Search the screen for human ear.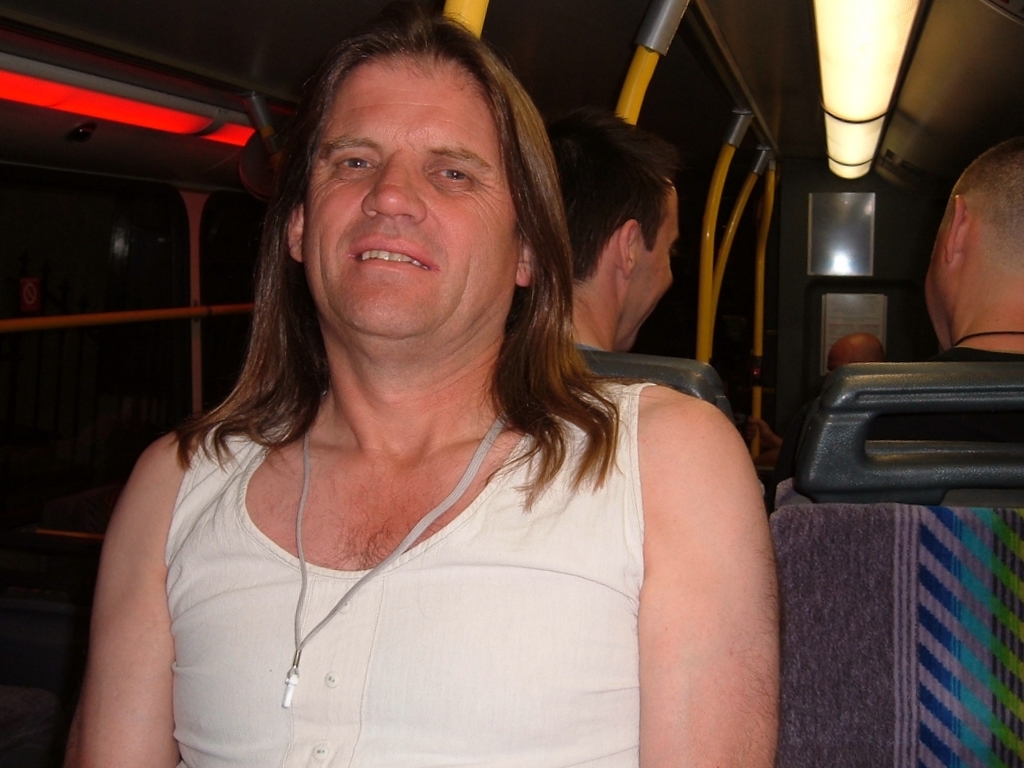
Found at box(512, 233, 531, 285).
